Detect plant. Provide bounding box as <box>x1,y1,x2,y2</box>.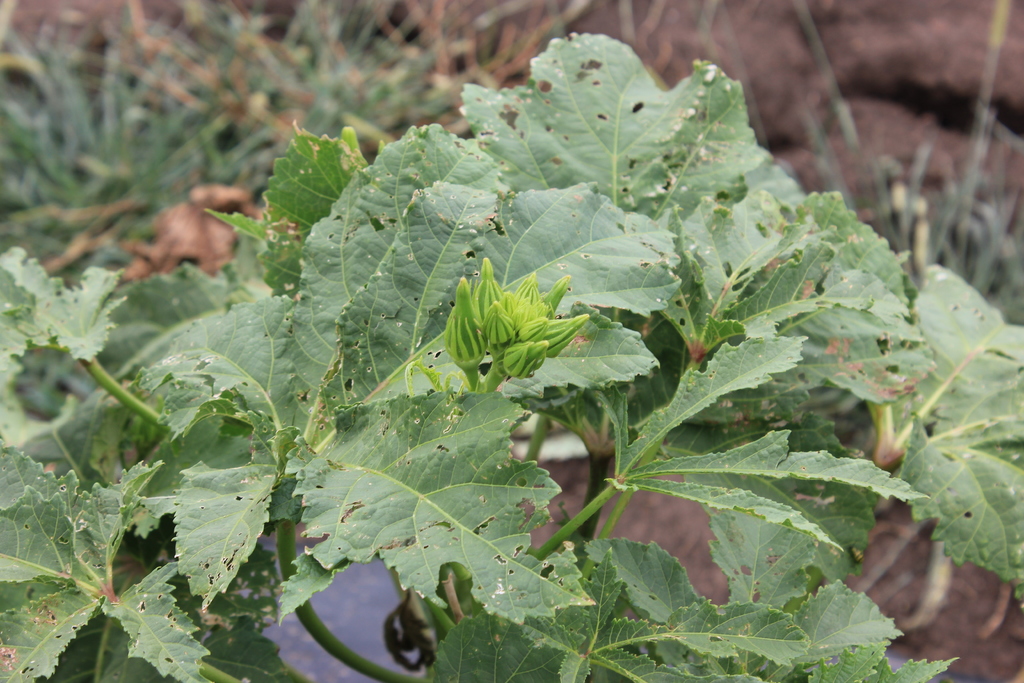
<box>0,28,1023,682</box>.
